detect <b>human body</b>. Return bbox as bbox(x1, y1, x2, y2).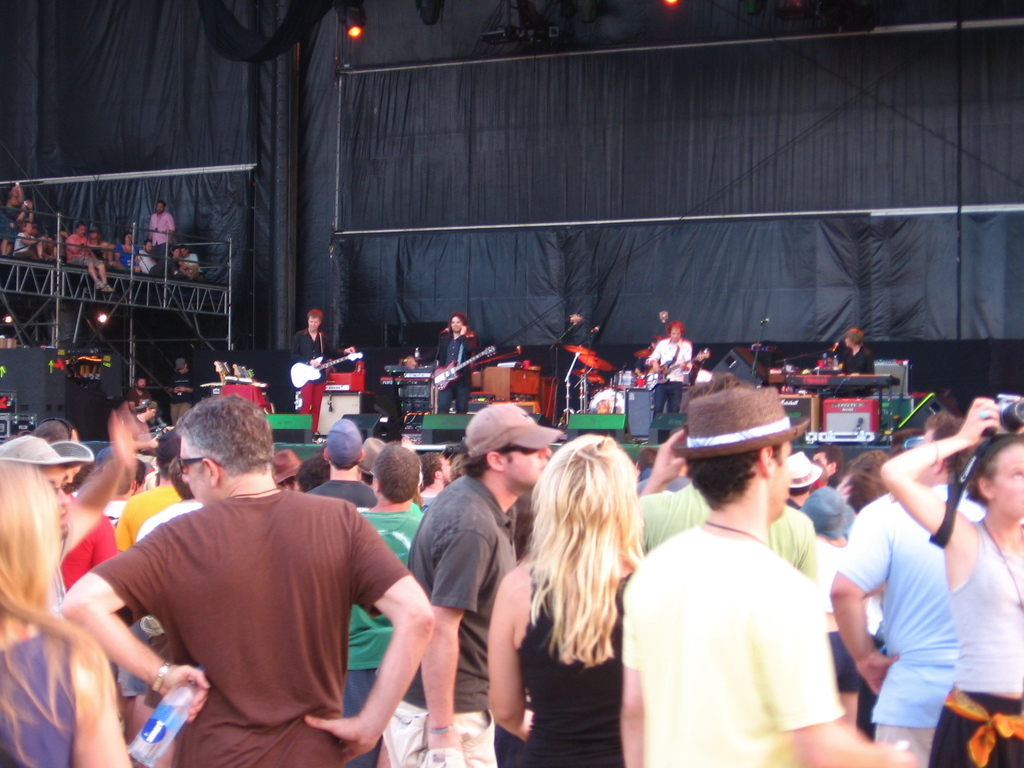
bbox(619, 389, 921, 767).
